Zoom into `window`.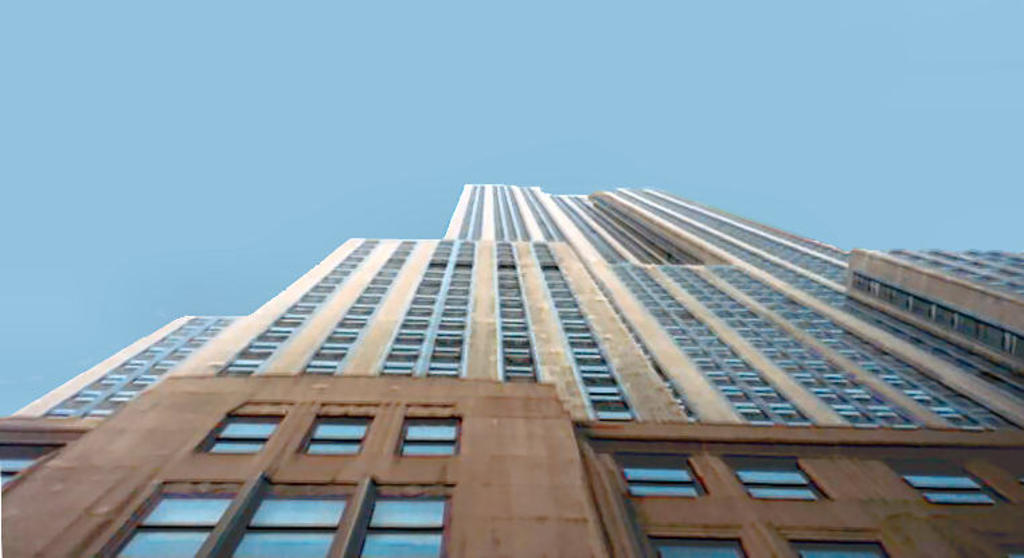
Zoom target: 301/410/376/460.
